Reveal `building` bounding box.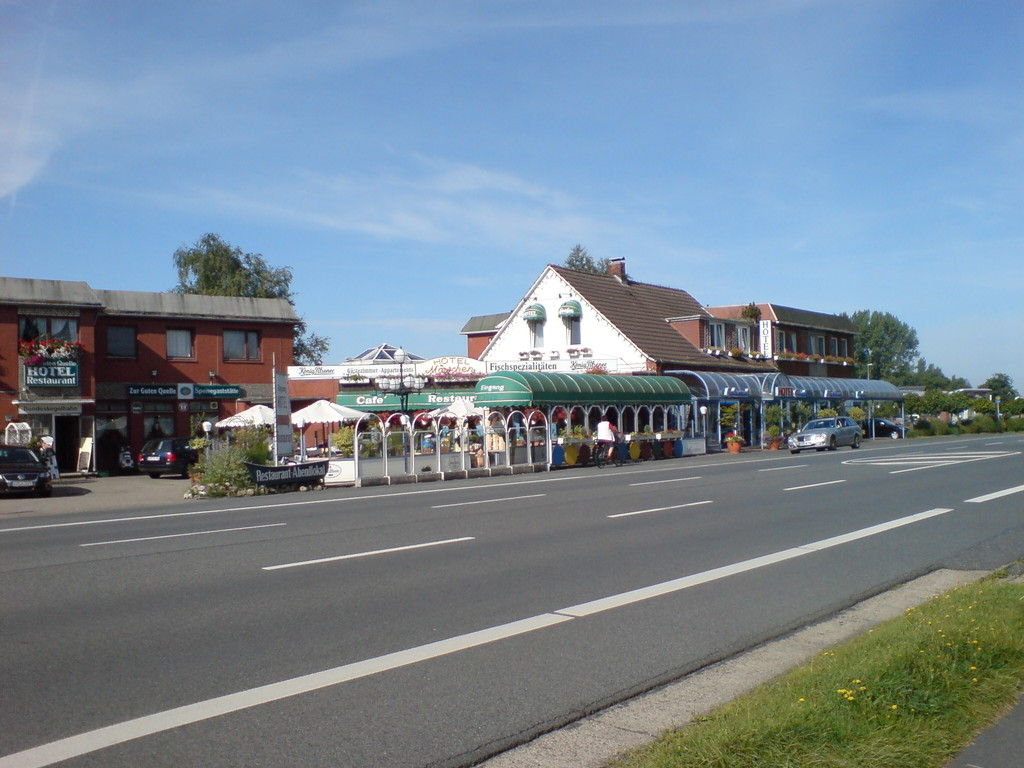
Revealed: [459,260,862,377].
